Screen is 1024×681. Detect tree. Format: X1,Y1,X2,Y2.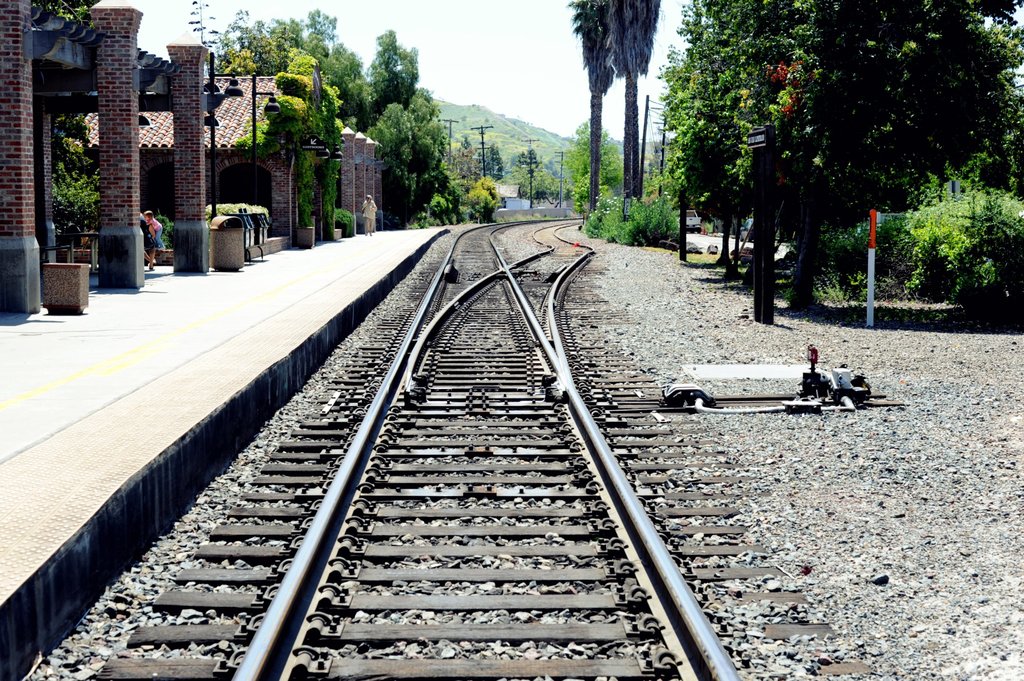
566,110,619,200.
